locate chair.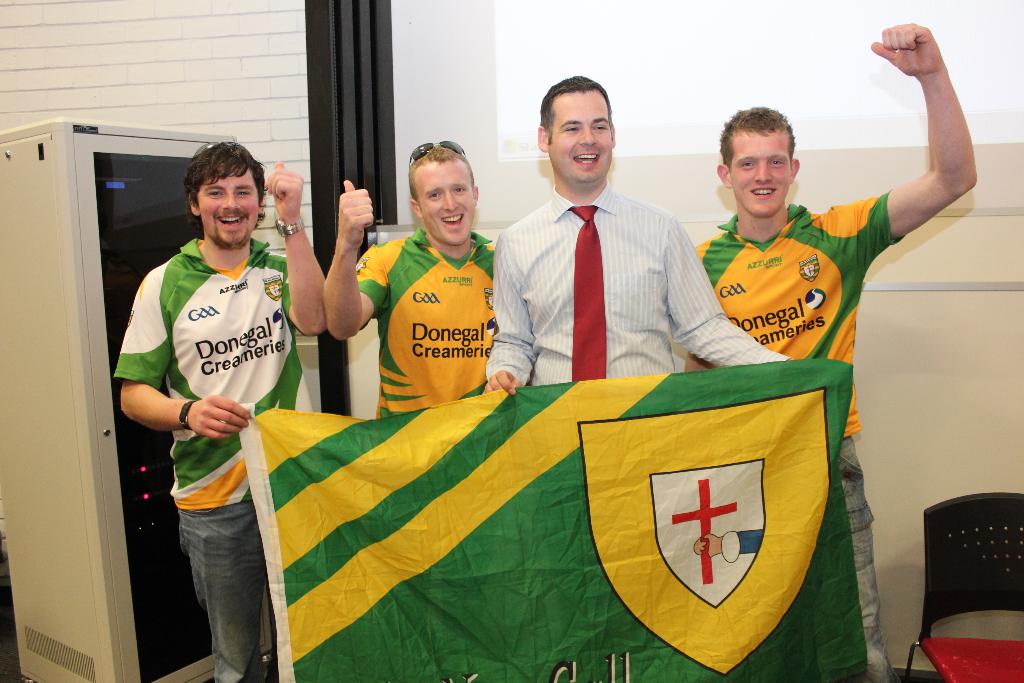
Bounding box: <bbox>923, 490, 1023, 675</bbox>.
